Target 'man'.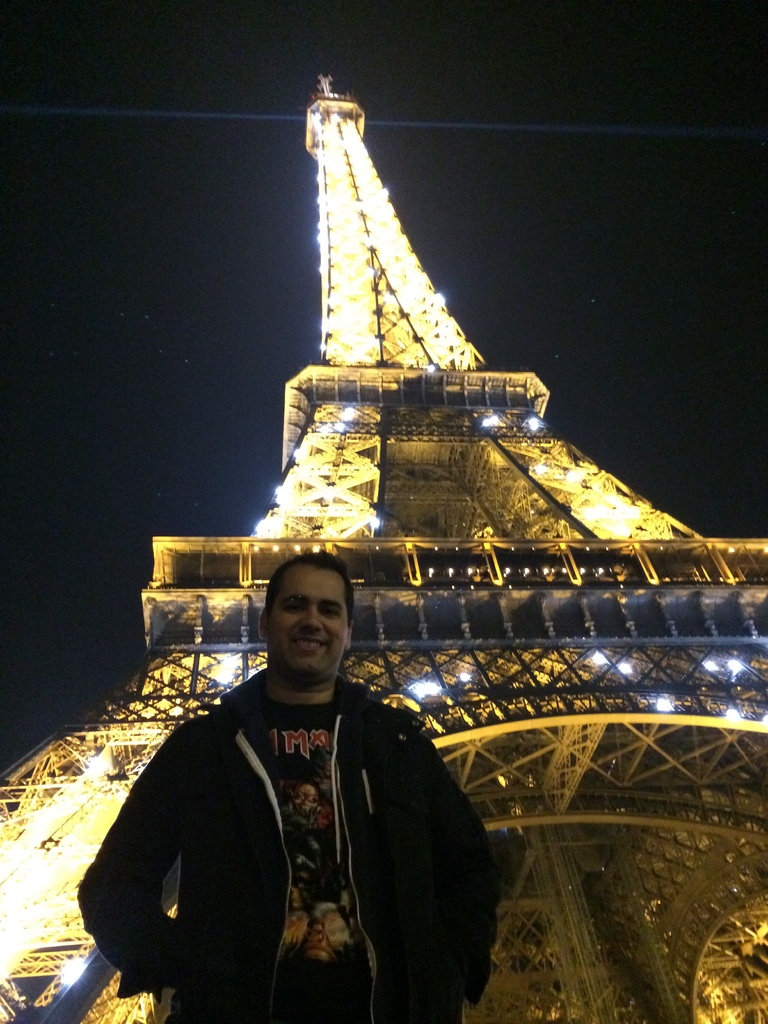
Target region: pyautogui.locateOnScreen(117, 534, 480, 1023).
